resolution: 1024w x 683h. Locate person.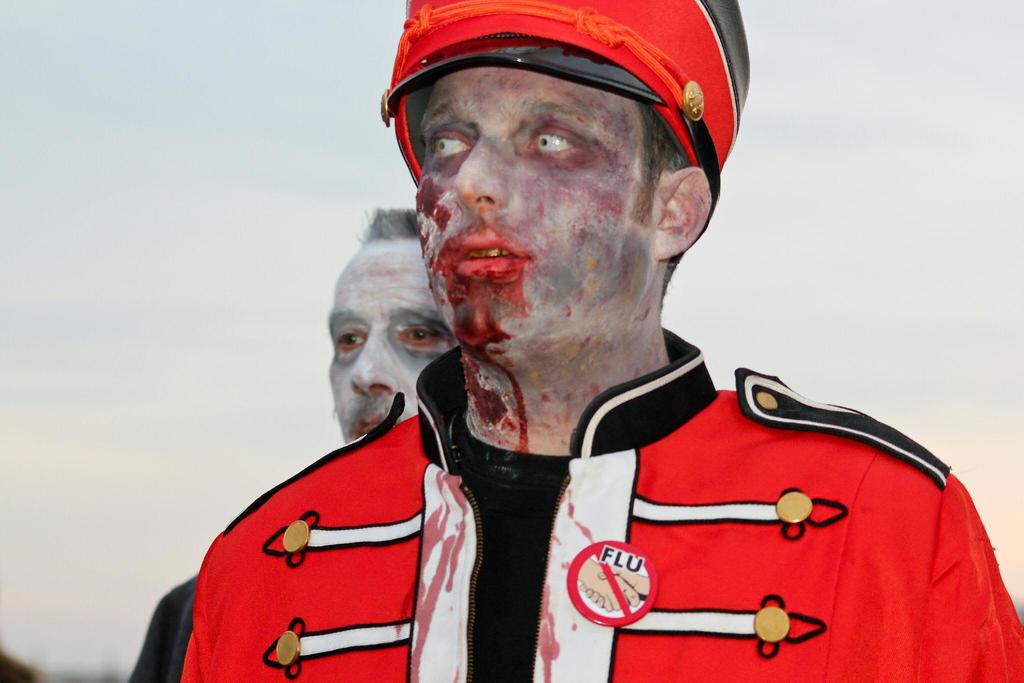
130/208/456/682.
